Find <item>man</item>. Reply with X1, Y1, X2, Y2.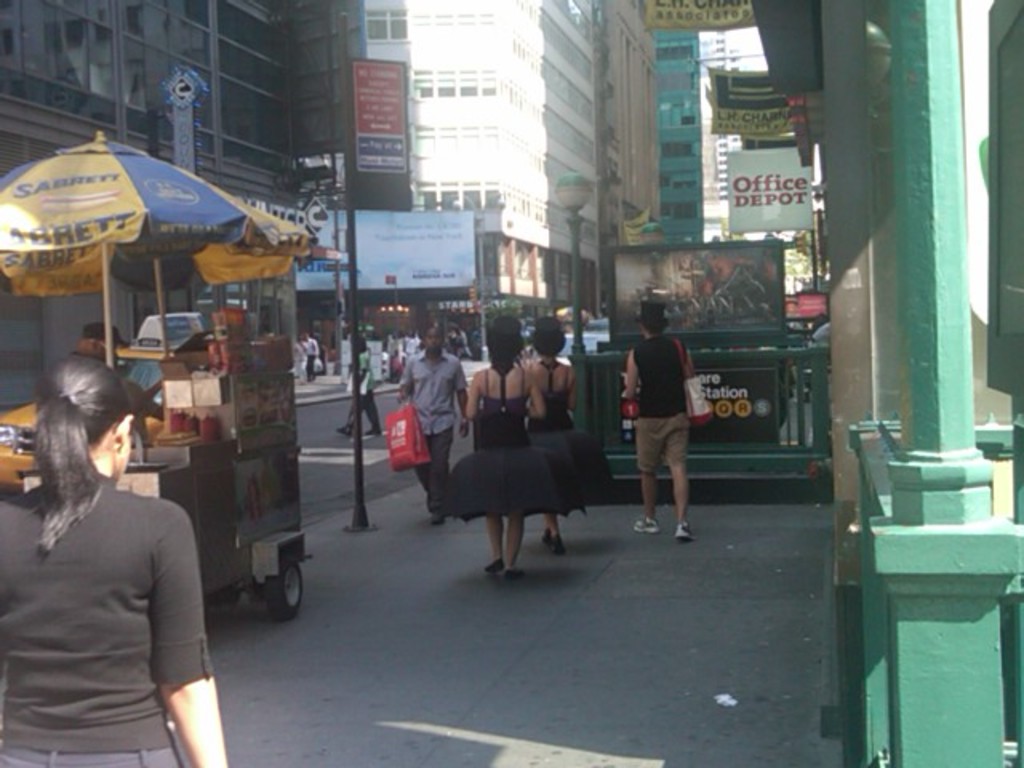
618, 302, 710, 541.
